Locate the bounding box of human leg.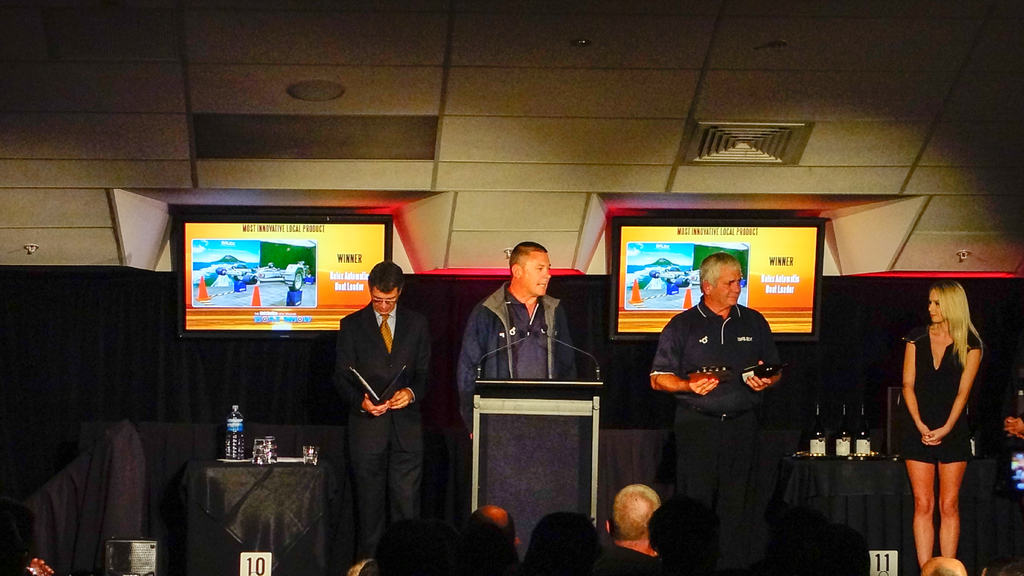
Bounding box: (x1=935, y1=458, x2=961, y2=558).
